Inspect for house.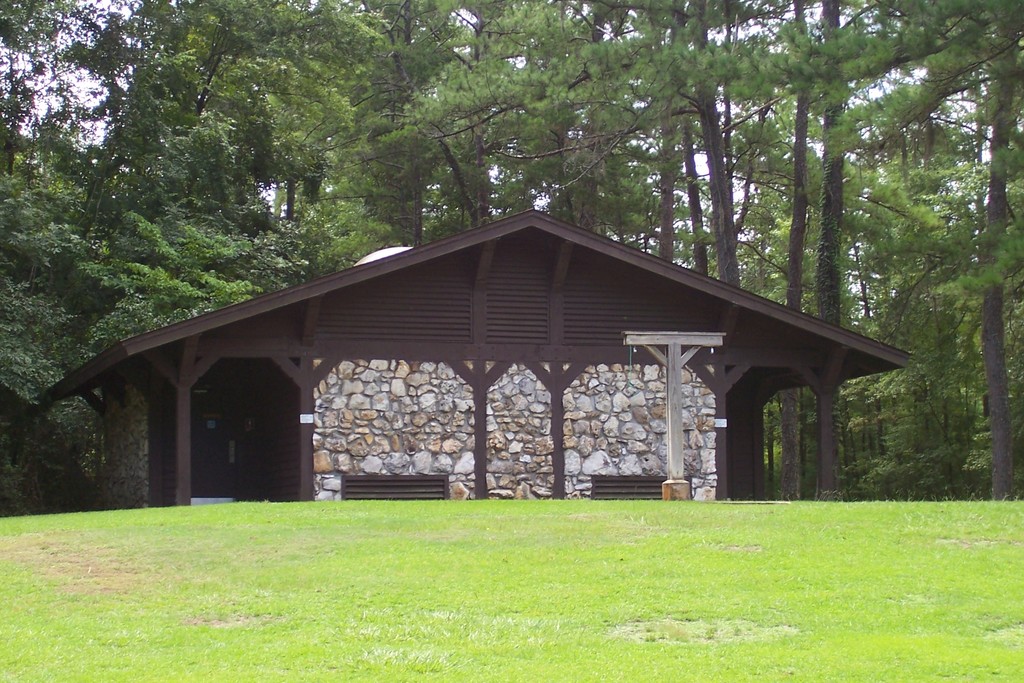
Inspection: x1=104, y1=192, x2=901, y2=510.
